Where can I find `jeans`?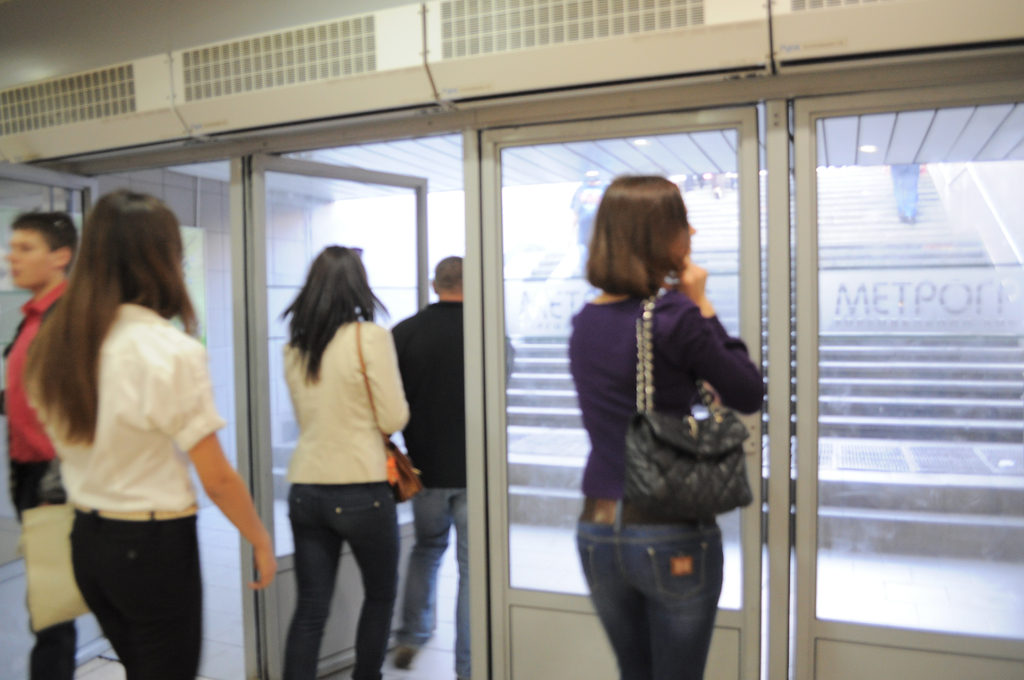
You can find it at detection(73, 516, 205, 679).
